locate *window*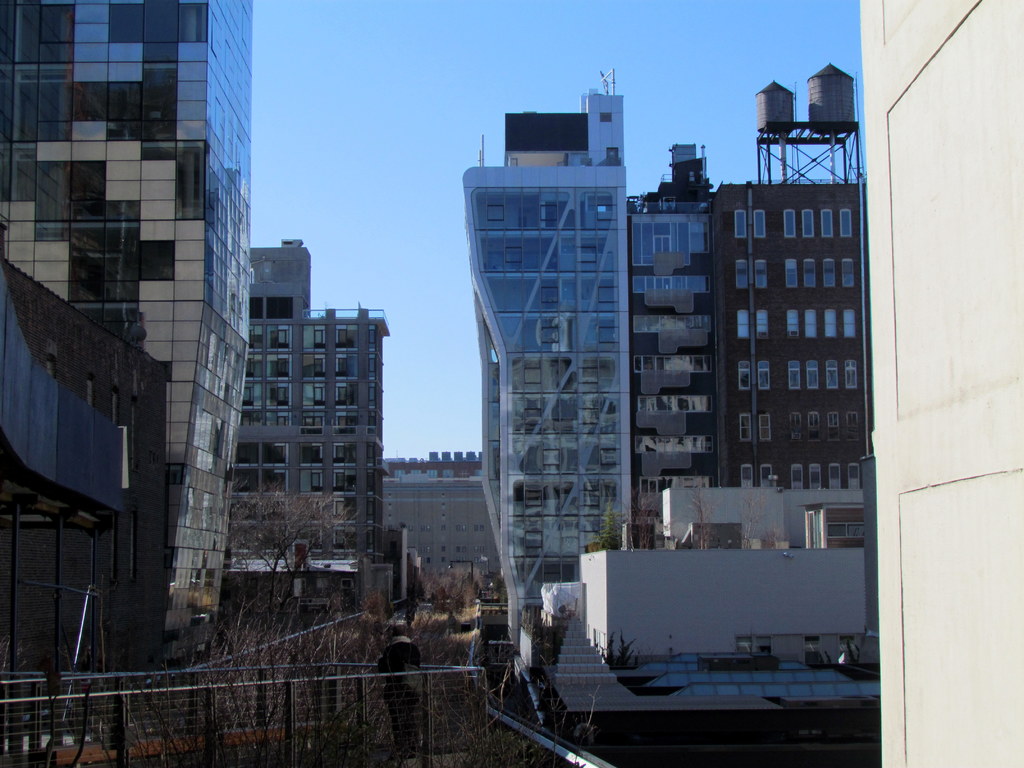
l=783, t=260, r=797, b=287
